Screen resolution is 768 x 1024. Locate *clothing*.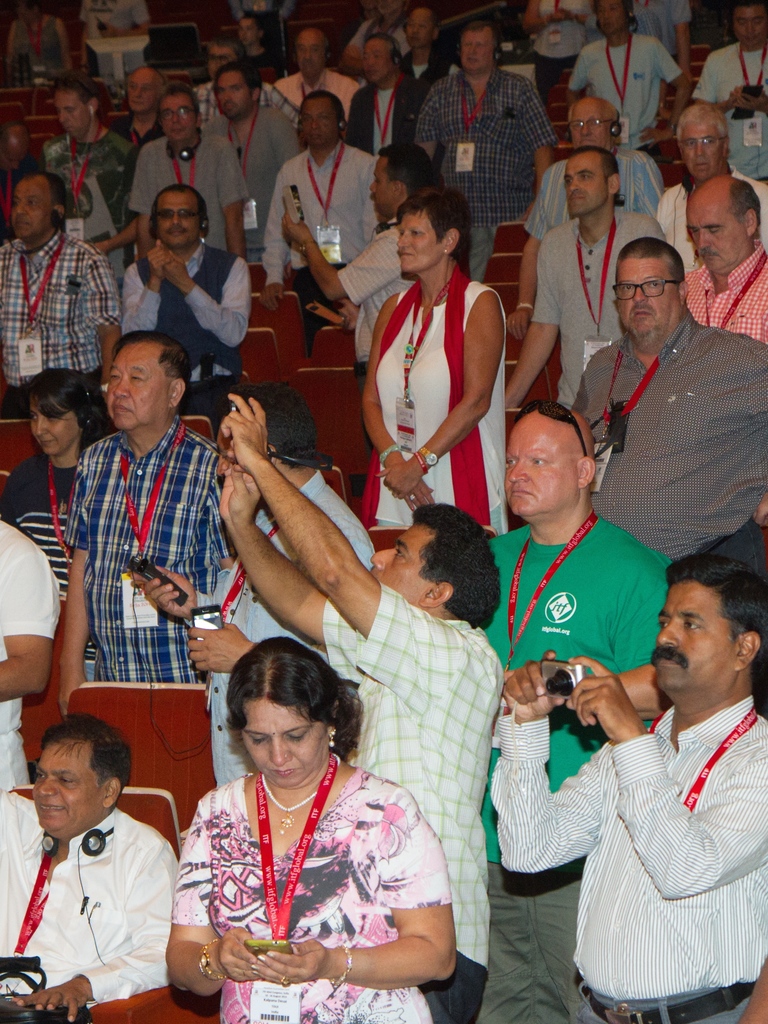
crop(0, 519, 65, 787).
